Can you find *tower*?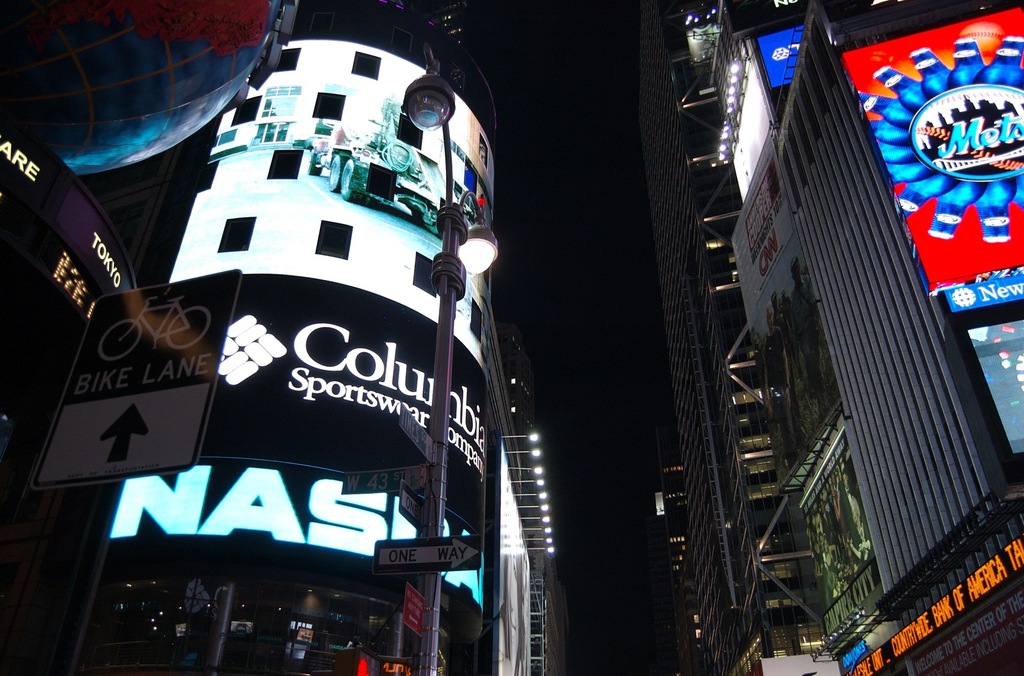
Yes, bounding box: <region>644, 0, 1023, 675</region>.
